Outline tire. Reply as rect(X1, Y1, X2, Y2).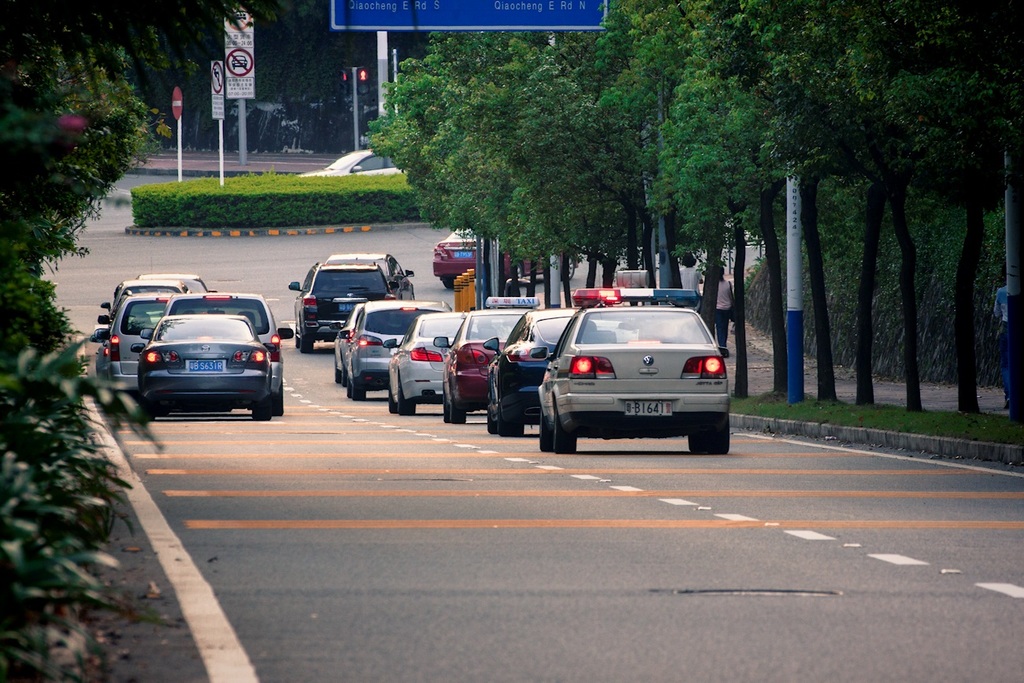
rect(297, 333, 311, 351).
